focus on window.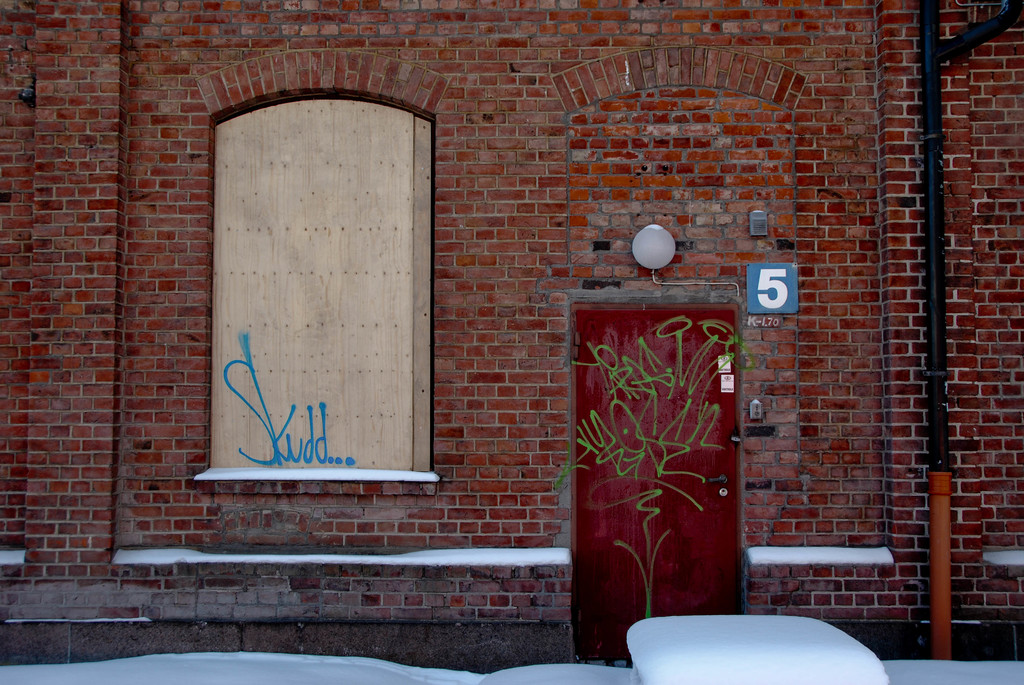
Focused at {"x1": 195, "y1": 85, "x2": 438, "y2": 491}.
